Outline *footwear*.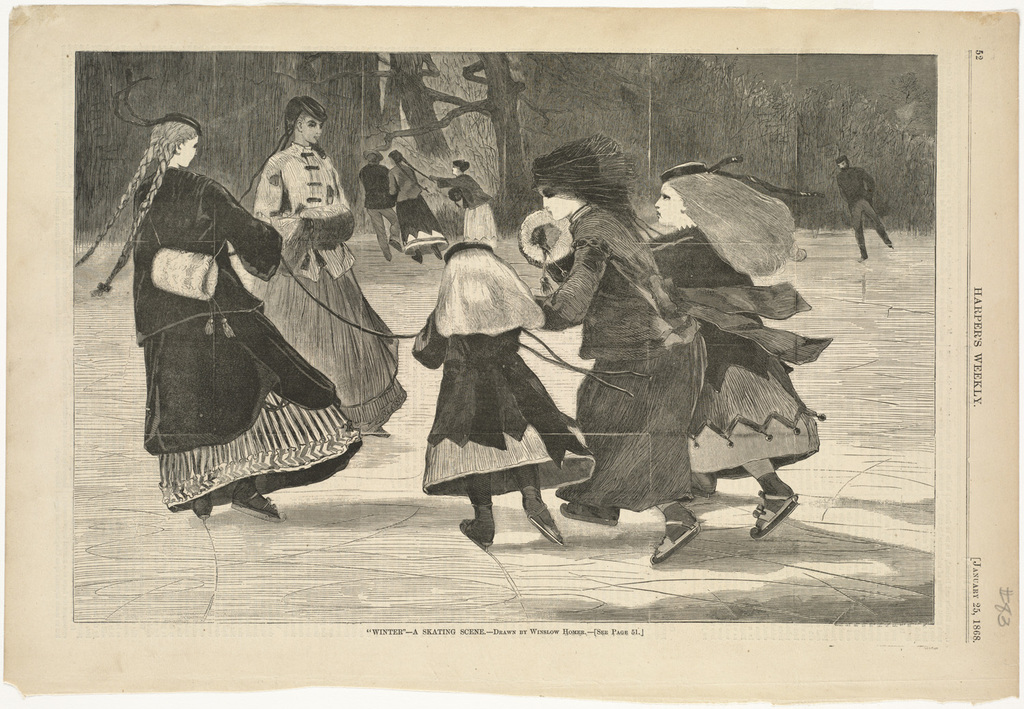
Outline: 559:502:617:528.
